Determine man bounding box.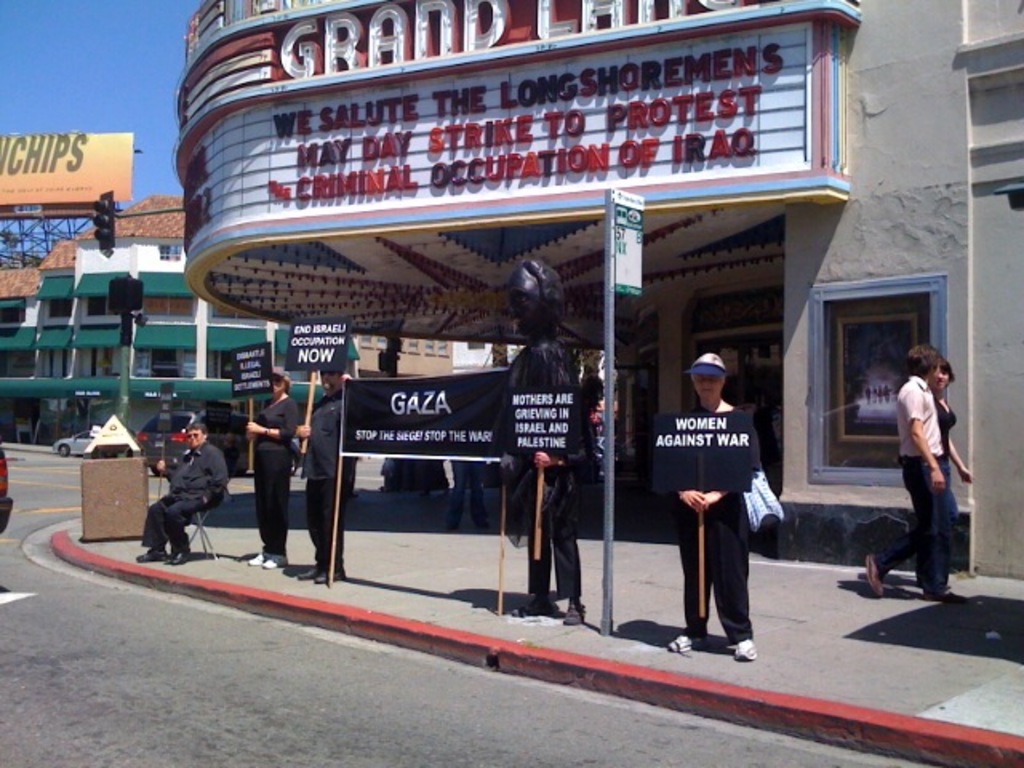
Determined: 138,418,230,570.
